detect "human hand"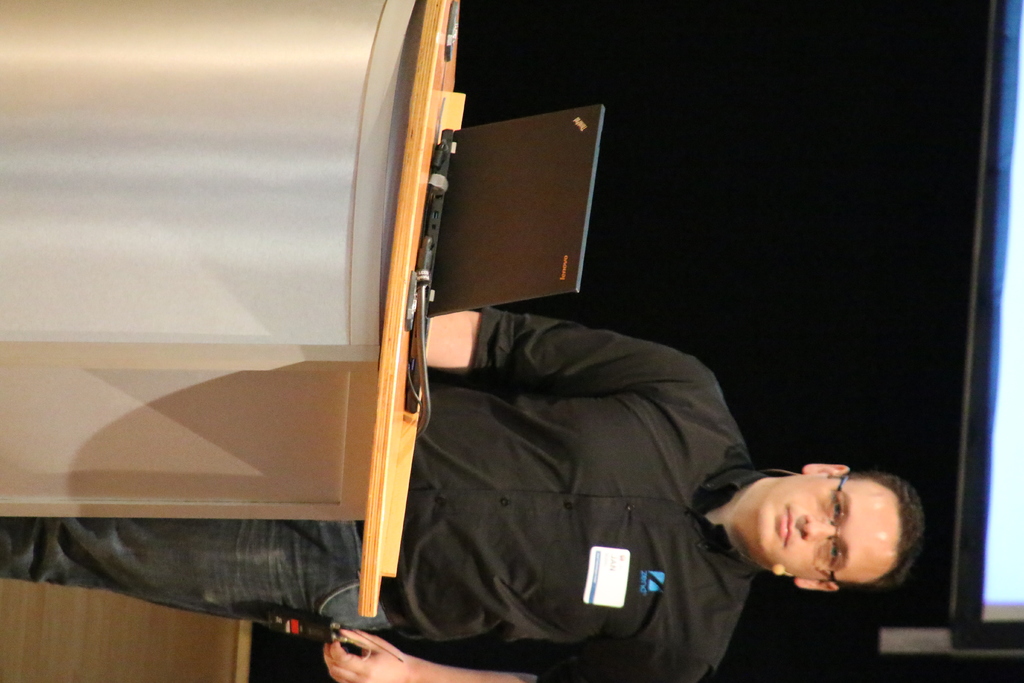
<region>320, 637, 410, 682</region>
